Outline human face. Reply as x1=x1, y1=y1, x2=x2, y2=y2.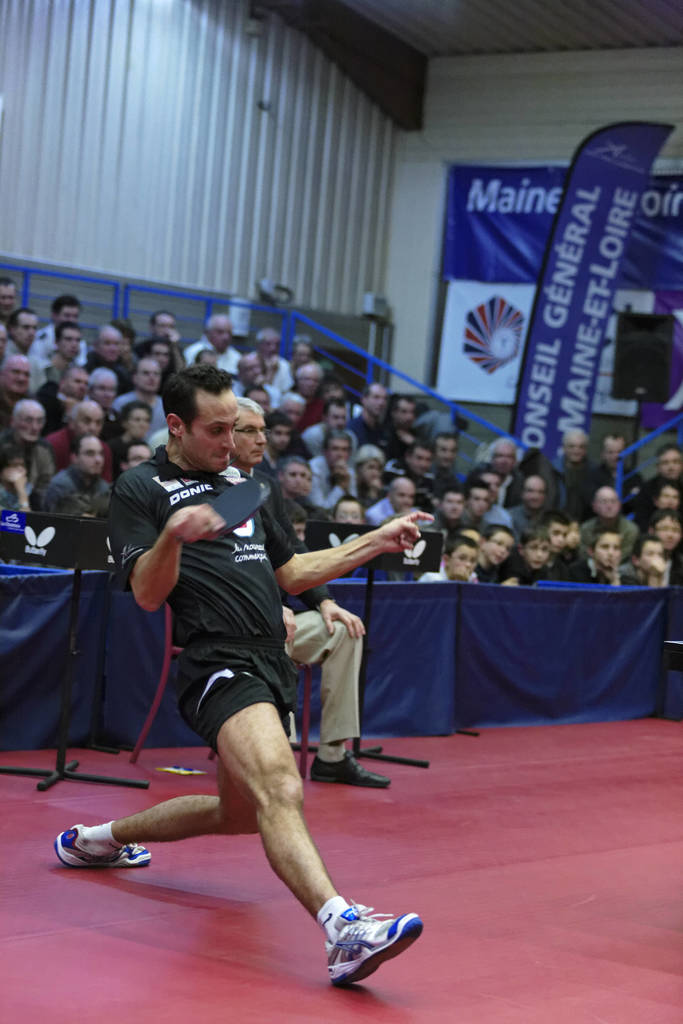
x1=449, y1=542, x2=477, y2=580.
